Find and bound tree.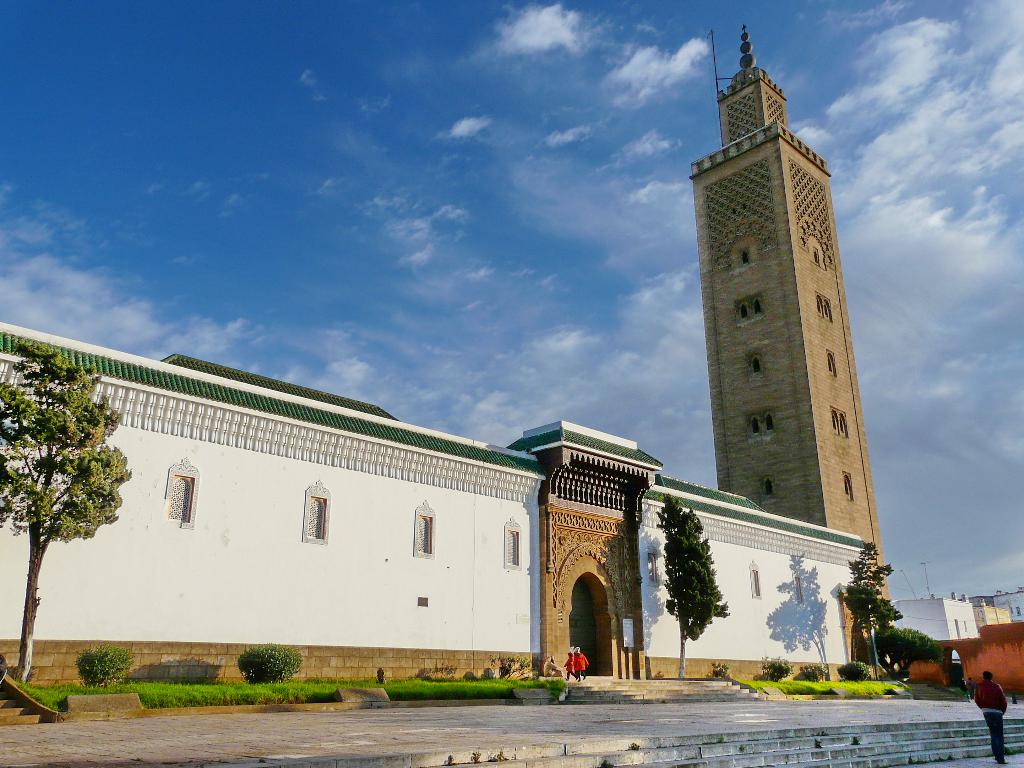
Bound: [871, 623, 949, 674].
